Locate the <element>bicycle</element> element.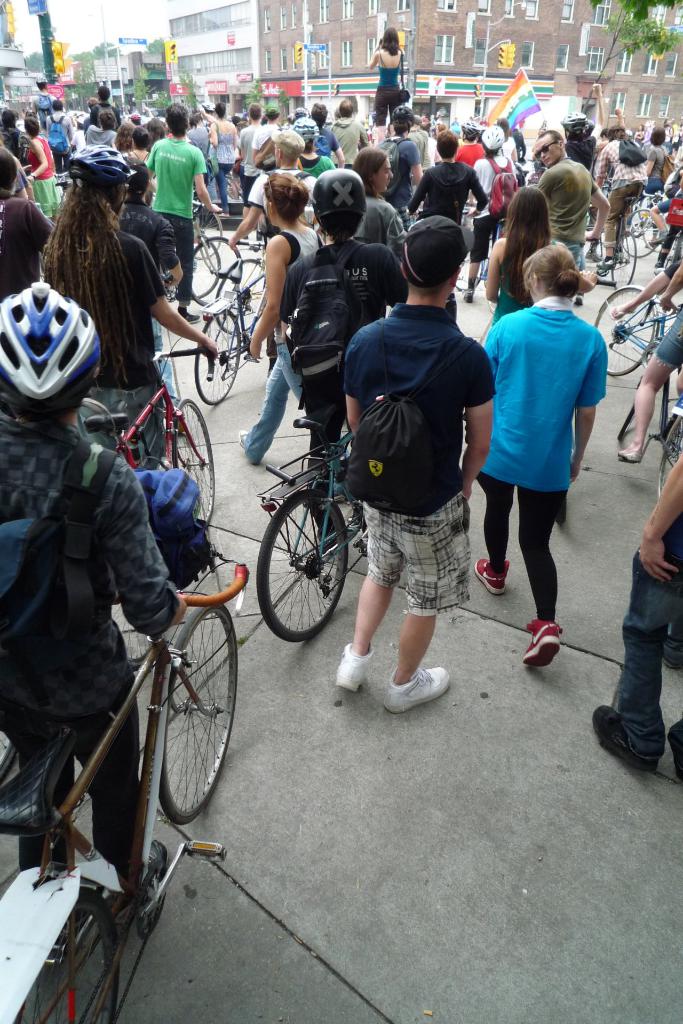
Element bbox: <region>577, 214, 630, 293</region>.
